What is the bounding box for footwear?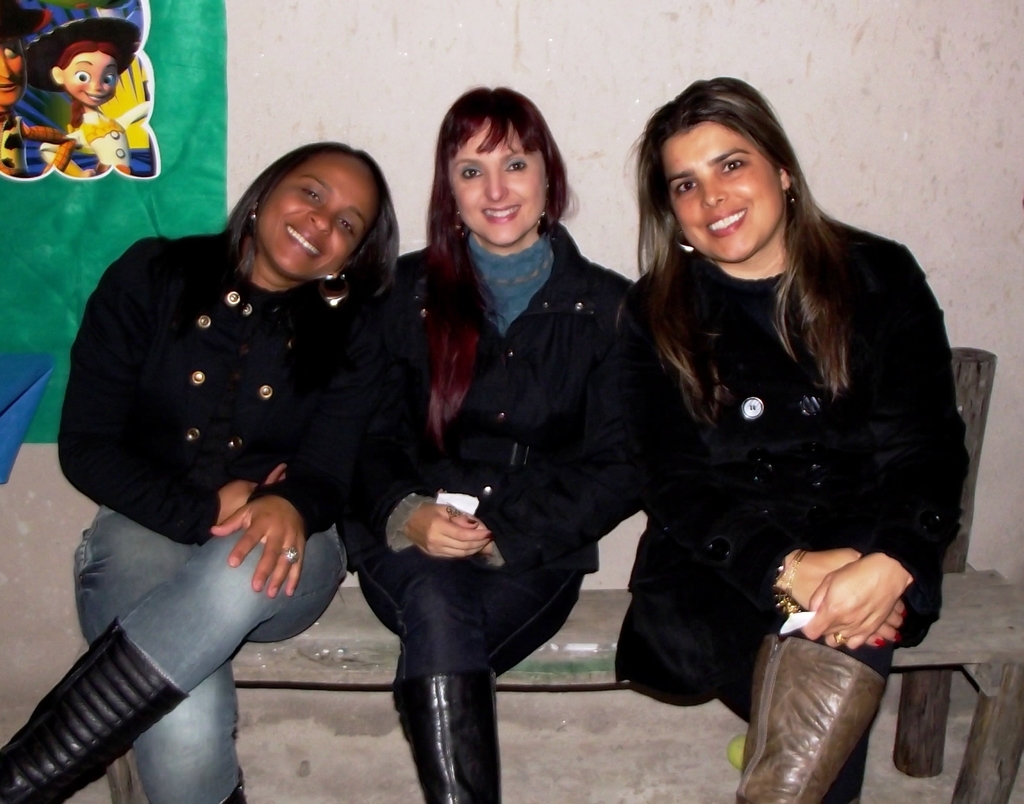
pyautogui.locateOnScreen(218, 769, 249, 803).
